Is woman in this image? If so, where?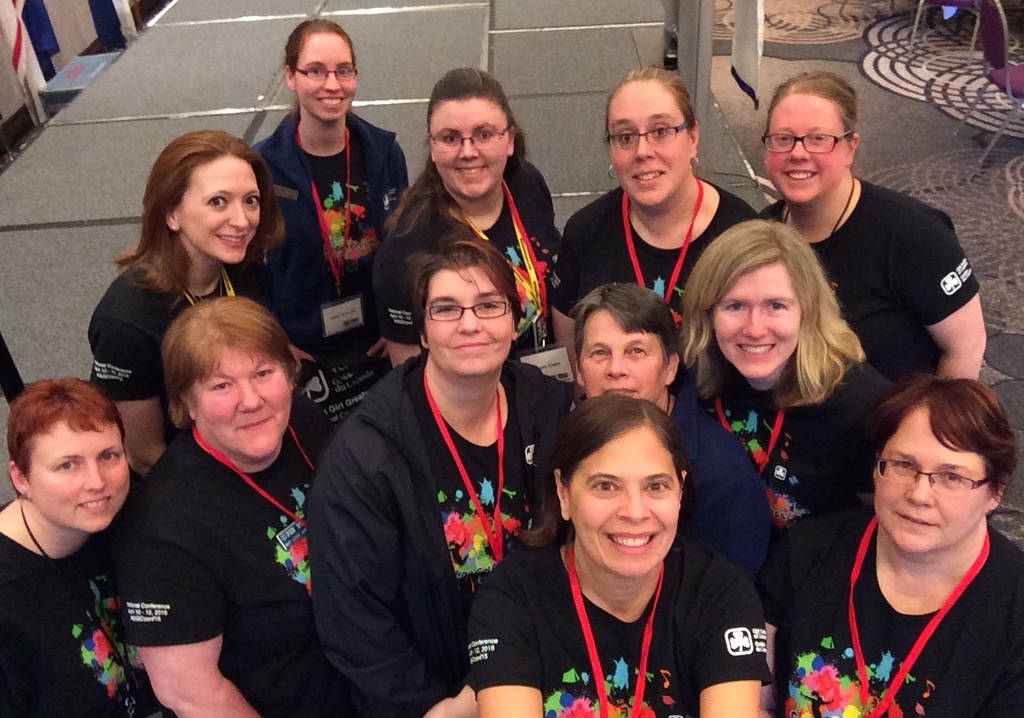
Yes, at left=551, top=64, right=767, bottom=402.
